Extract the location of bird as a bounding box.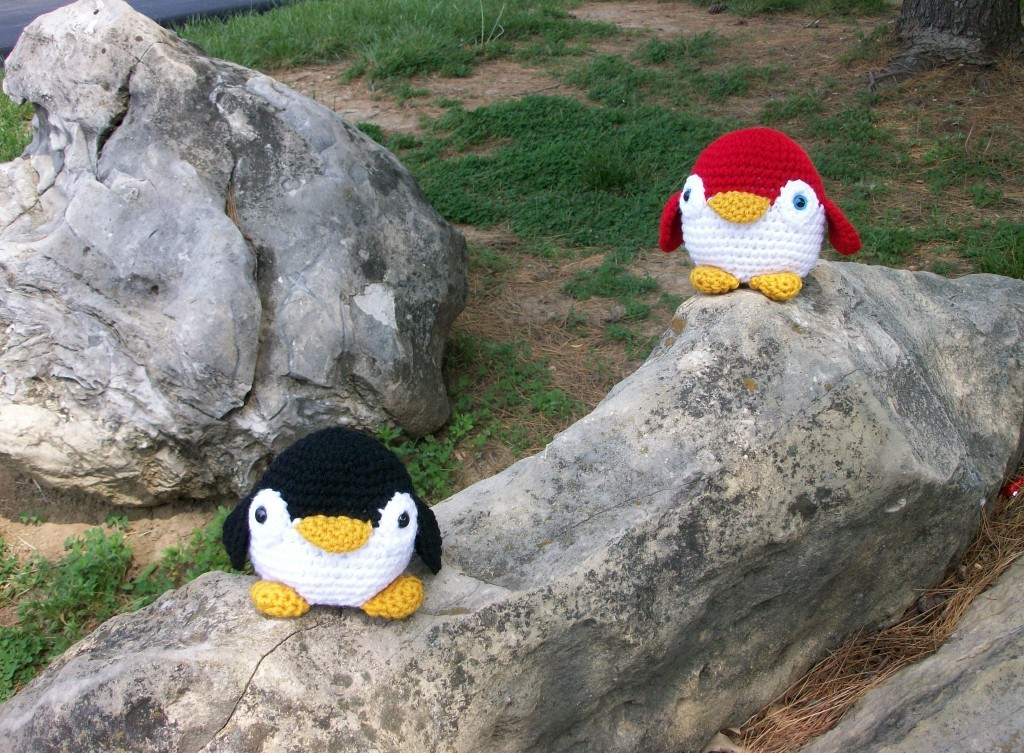
x1=221 y1=422 x2=444 y2=623.
